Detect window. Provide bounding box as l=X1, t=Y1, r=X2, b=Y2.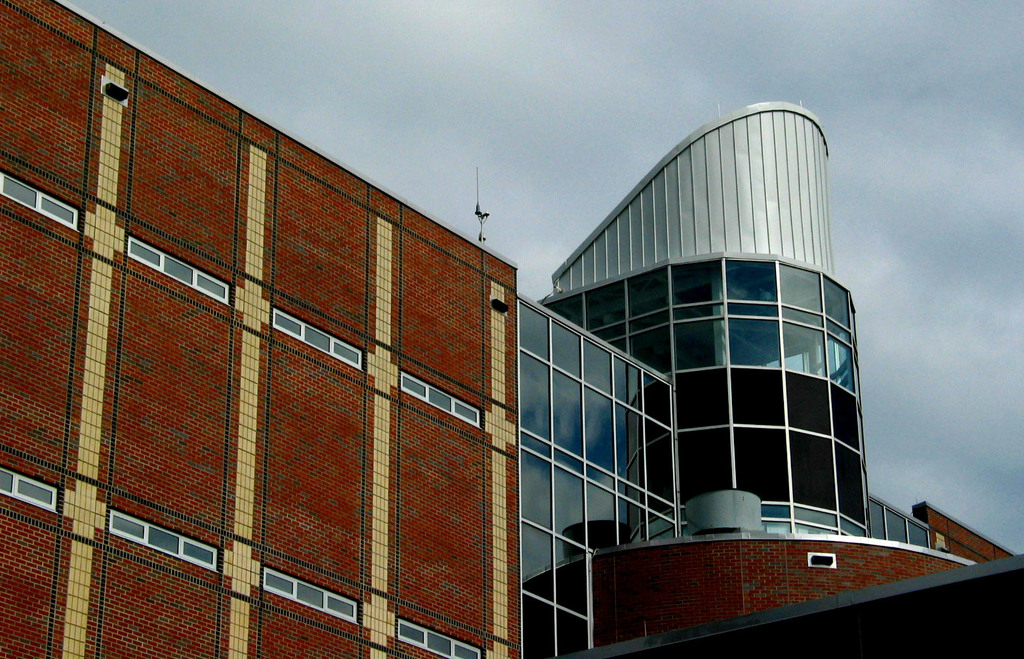
l=0, t=466, r=62, b=511.
